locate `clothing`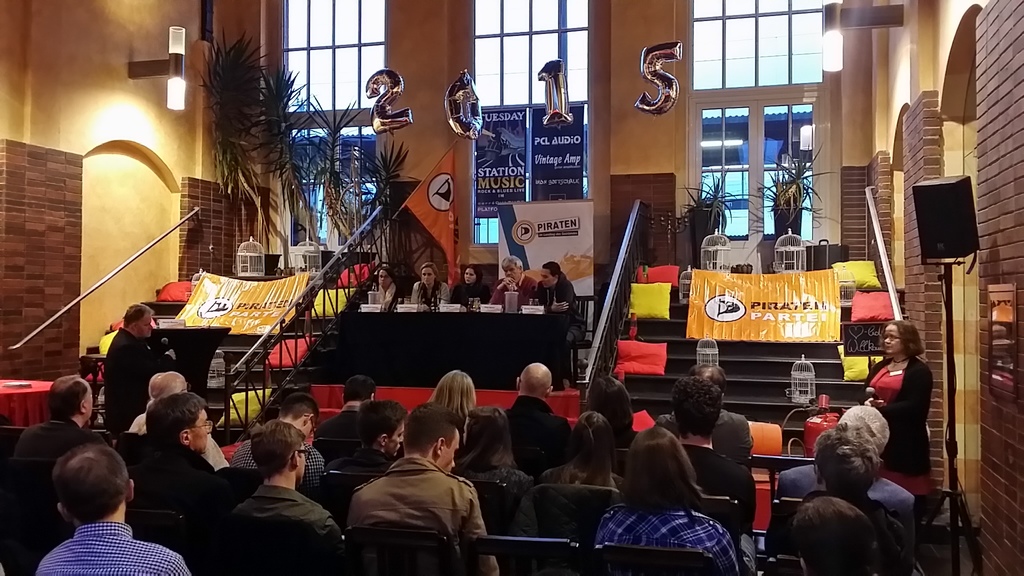
335:453:504:573
